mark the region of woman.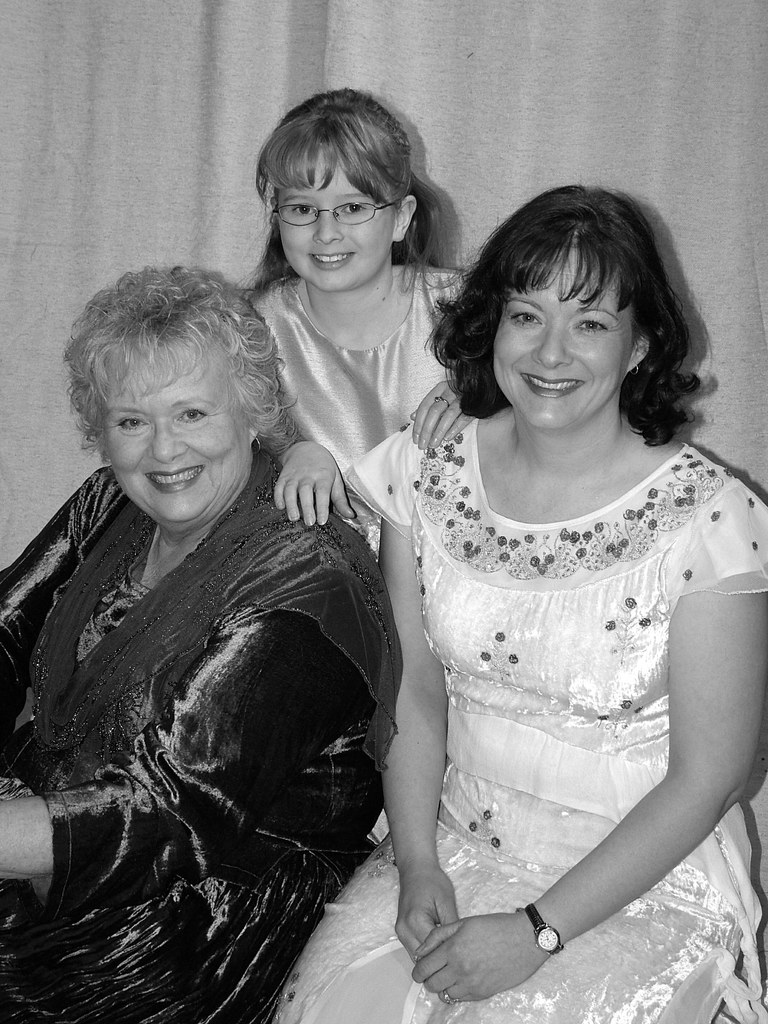
Region: locate(242, 194, 763, 1023).
